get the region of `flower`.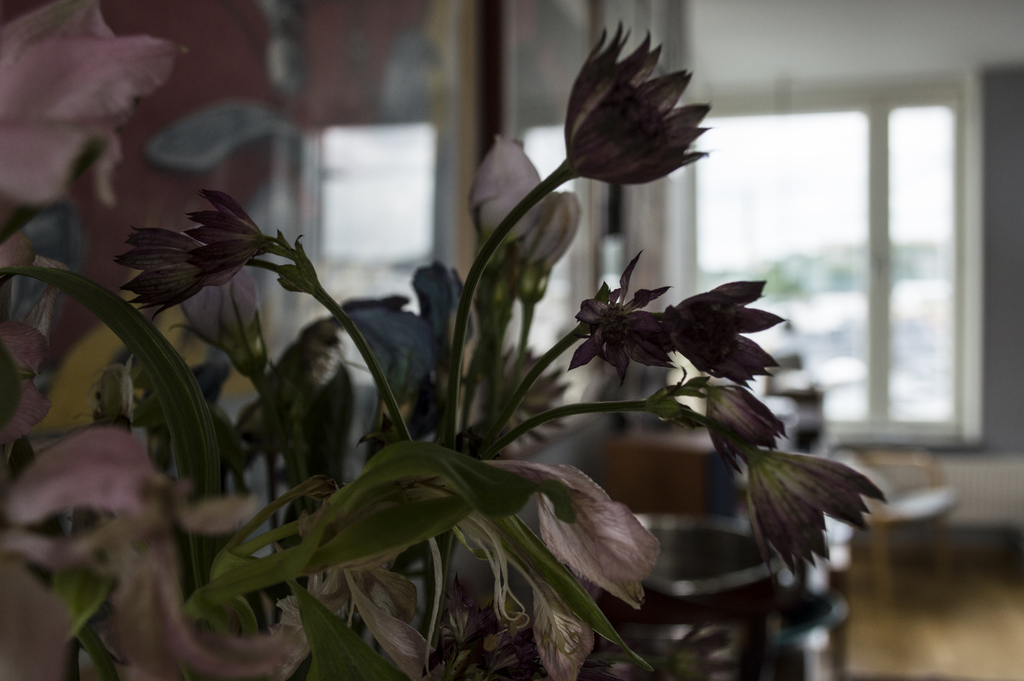
(left=111, top=181, right=292, bottom=312).
